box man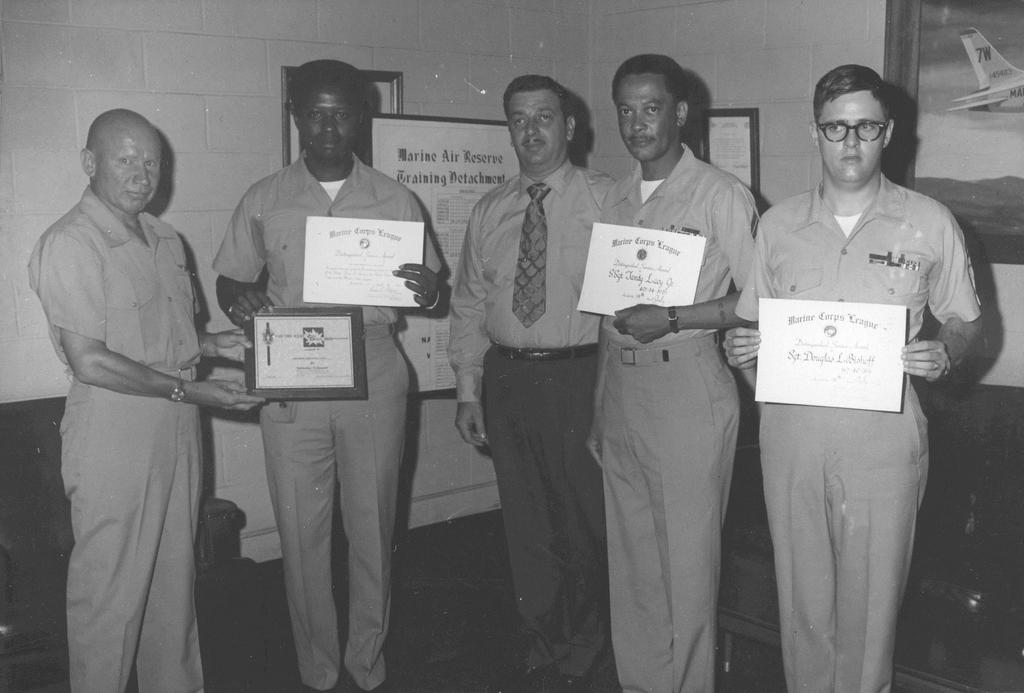
211, 58, 449, 692
